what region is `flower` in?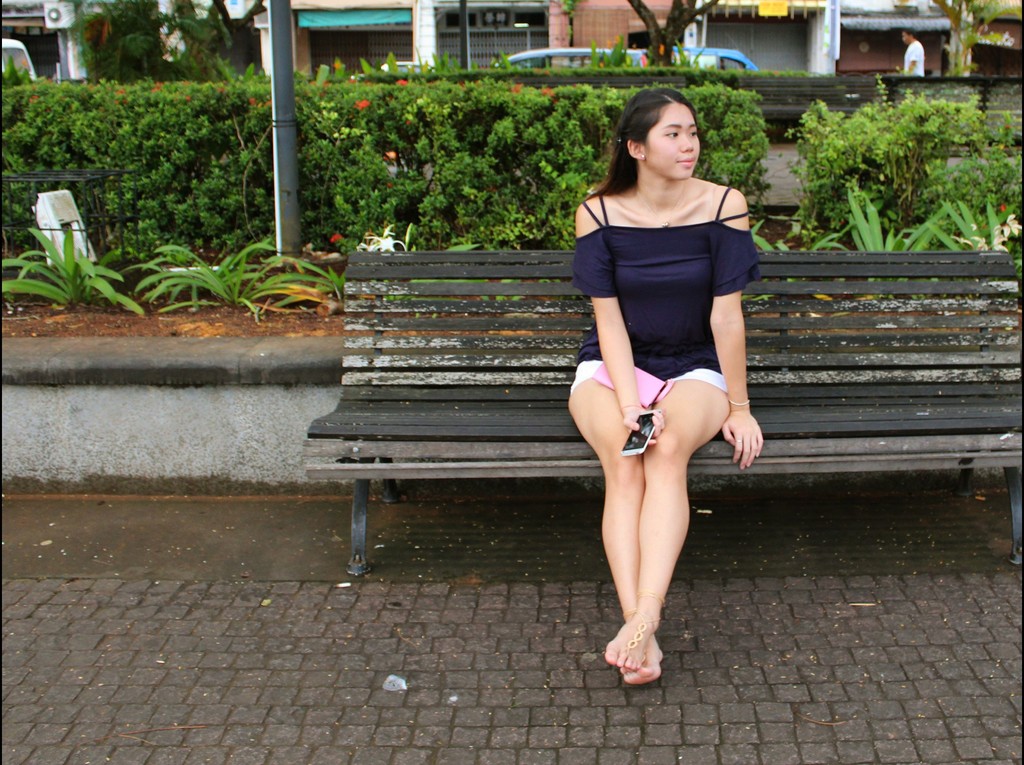
(543,87,556,99).
